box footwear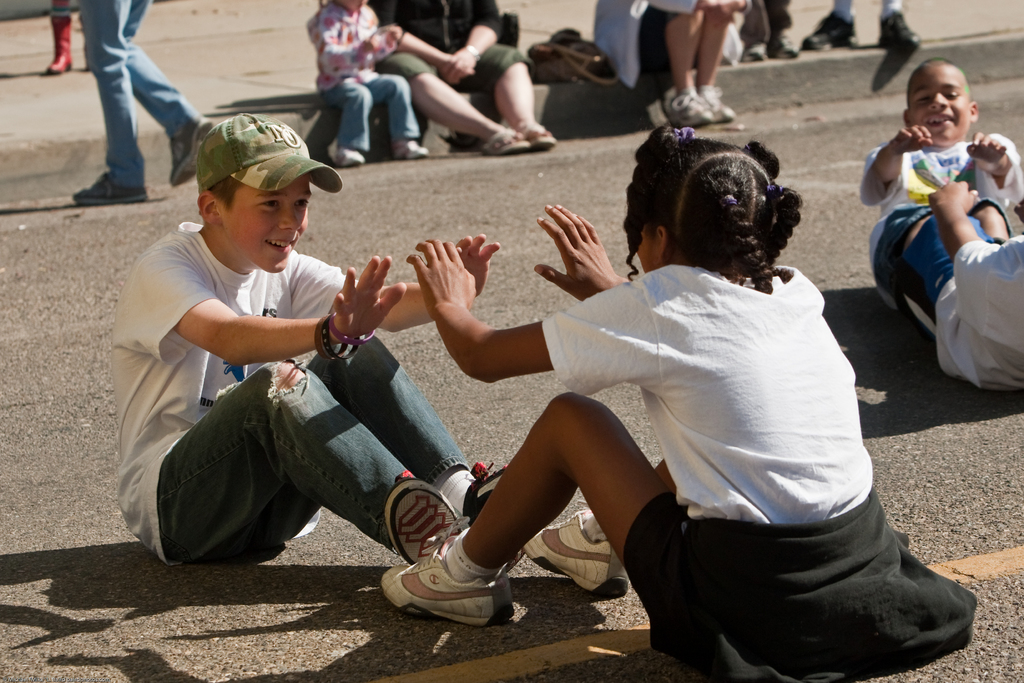
334,144,371,167
